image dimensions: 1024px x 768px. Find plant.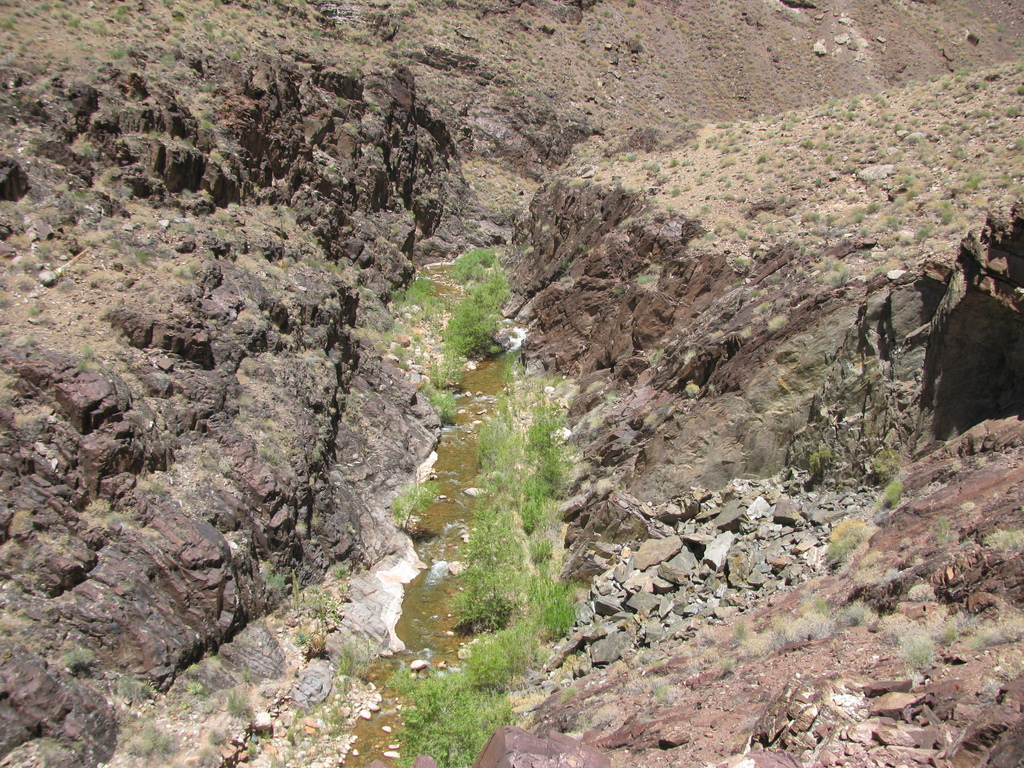
<bbox>188, 662, 202, 674</bbox>.
